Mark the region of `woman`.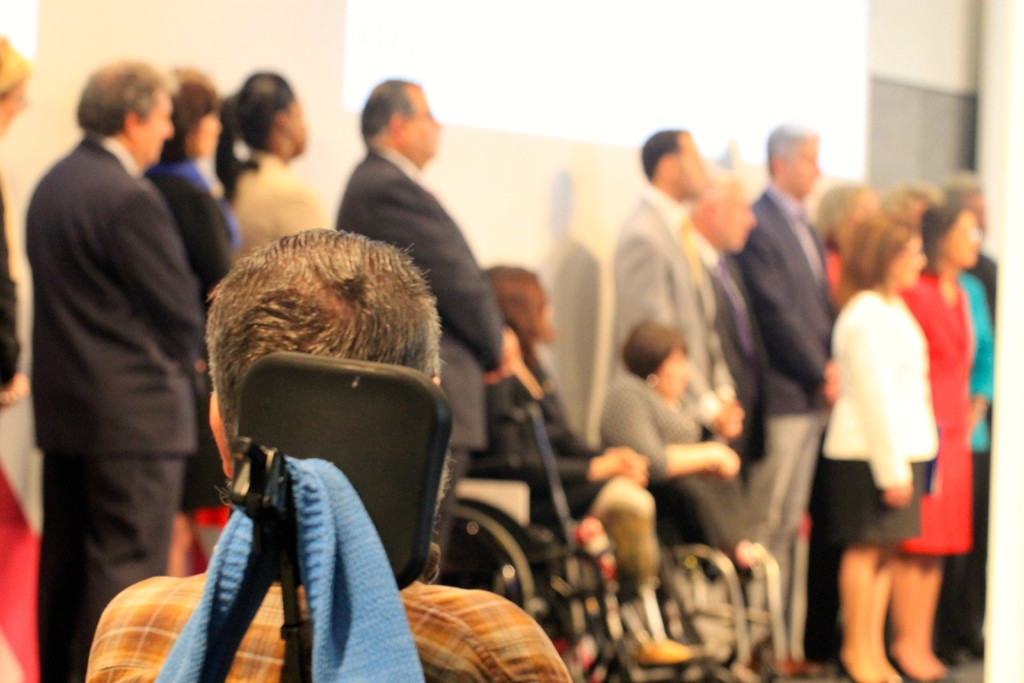
Region: [x1=493, y1=262, x2=761, y2=677].
